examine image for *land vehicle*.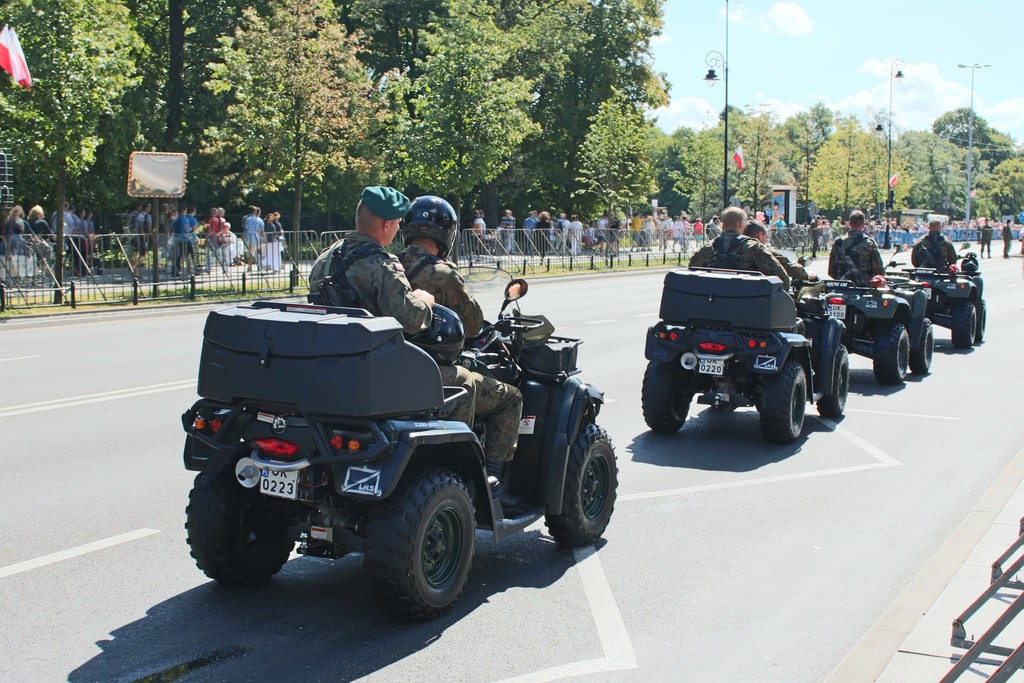
Examination result: 635,256,850,447.
